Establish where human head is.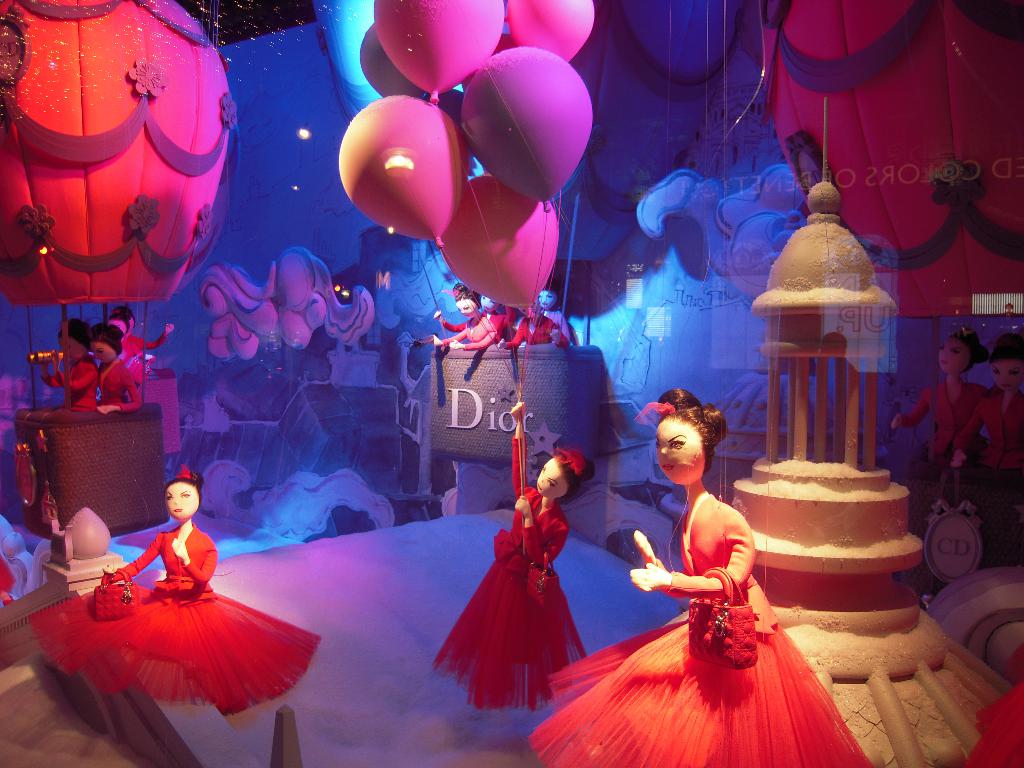
Established at 451, 287, 479, 316.
